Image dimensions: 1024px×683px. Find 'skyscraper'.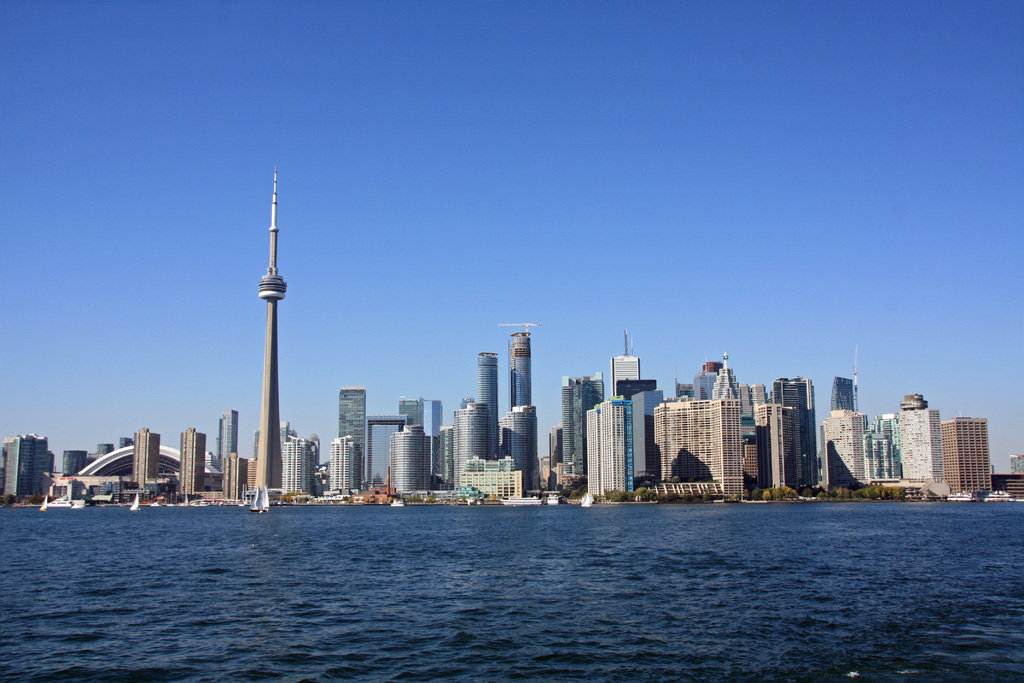
BBox(213, 407, 242, 488).
